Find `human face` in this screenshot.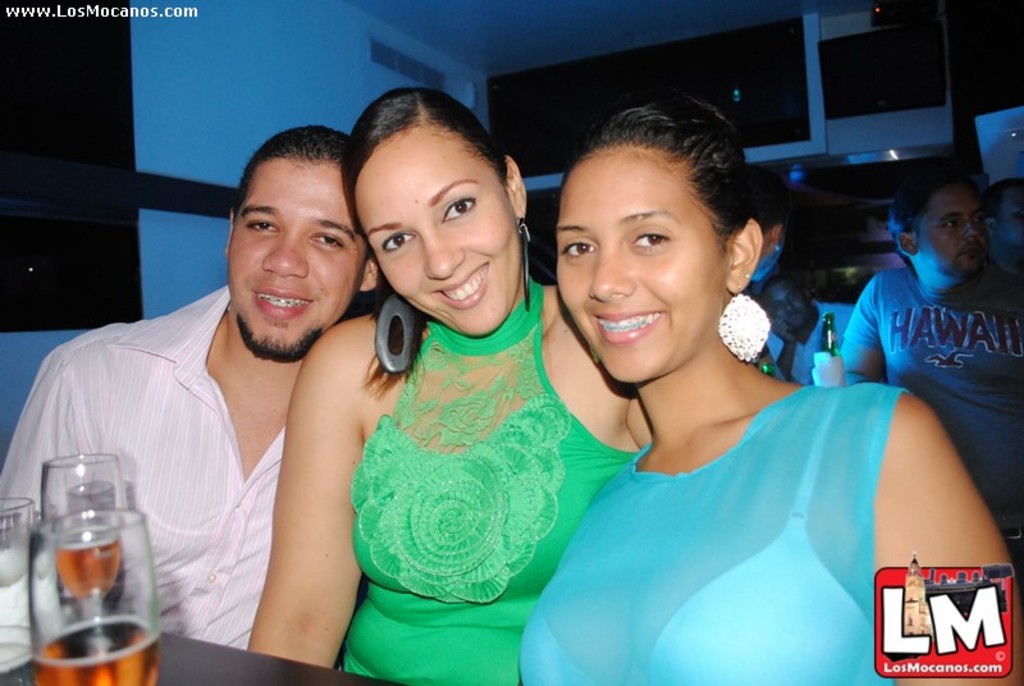
The bounding box for `human face` is rect(913, 187, 989, 282).
